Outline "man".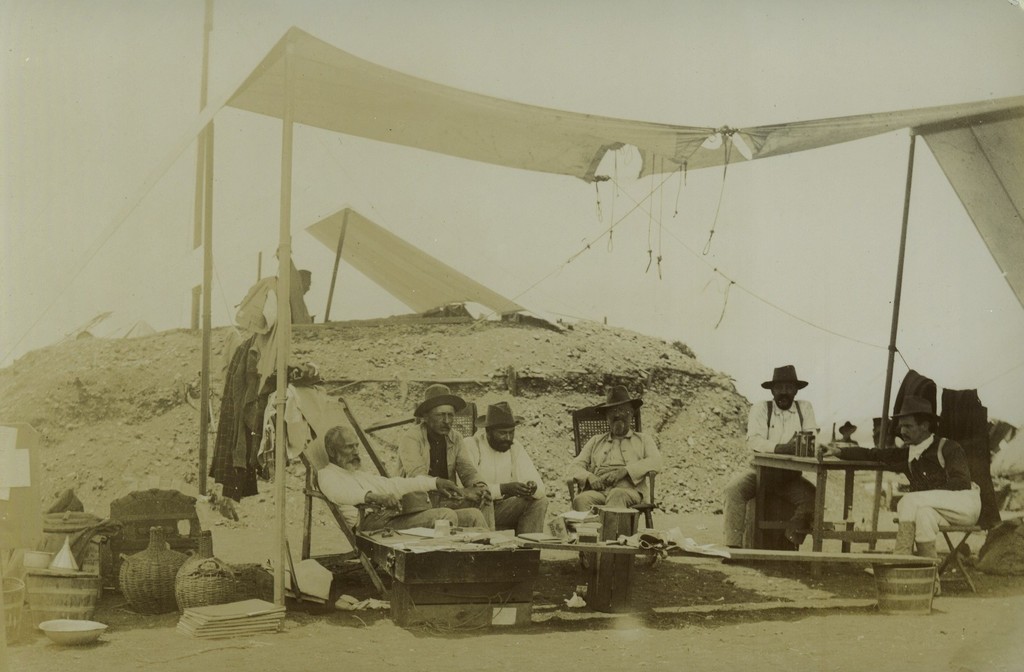
Outline: region(887, 397, 979, 592).
